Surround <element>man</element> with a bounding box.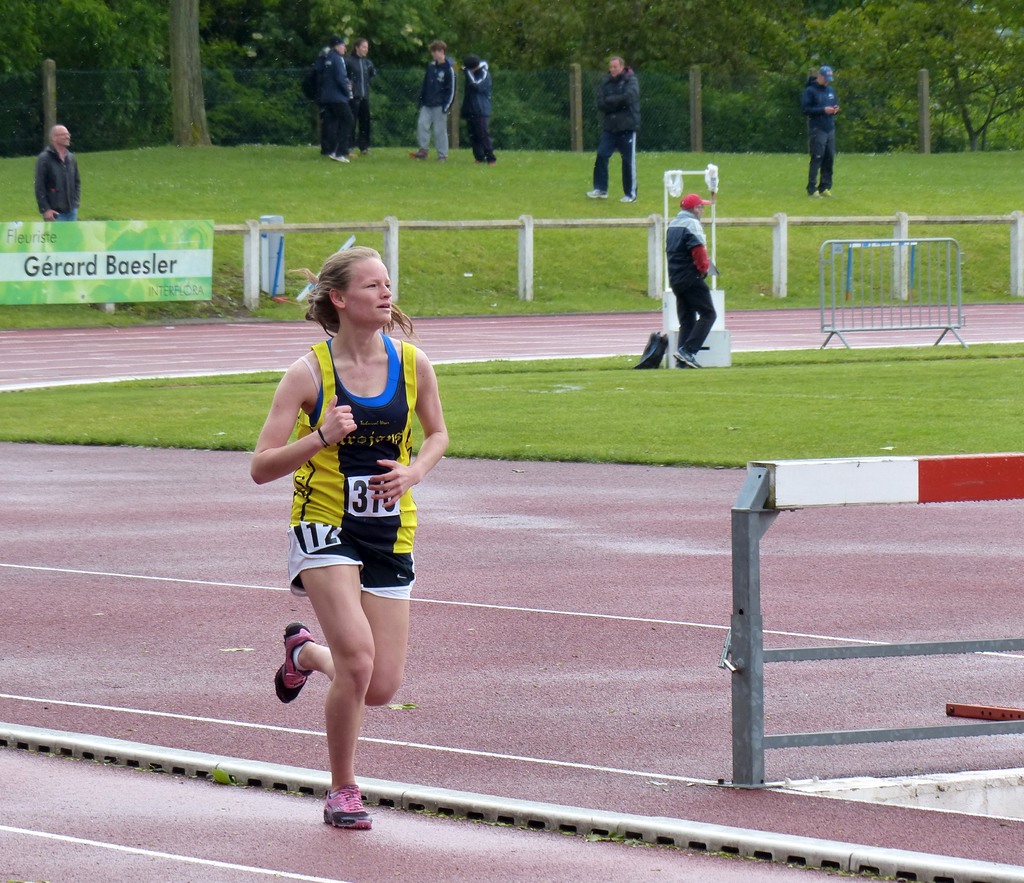
x1=34 y1=123 x2=81 y2=301.
